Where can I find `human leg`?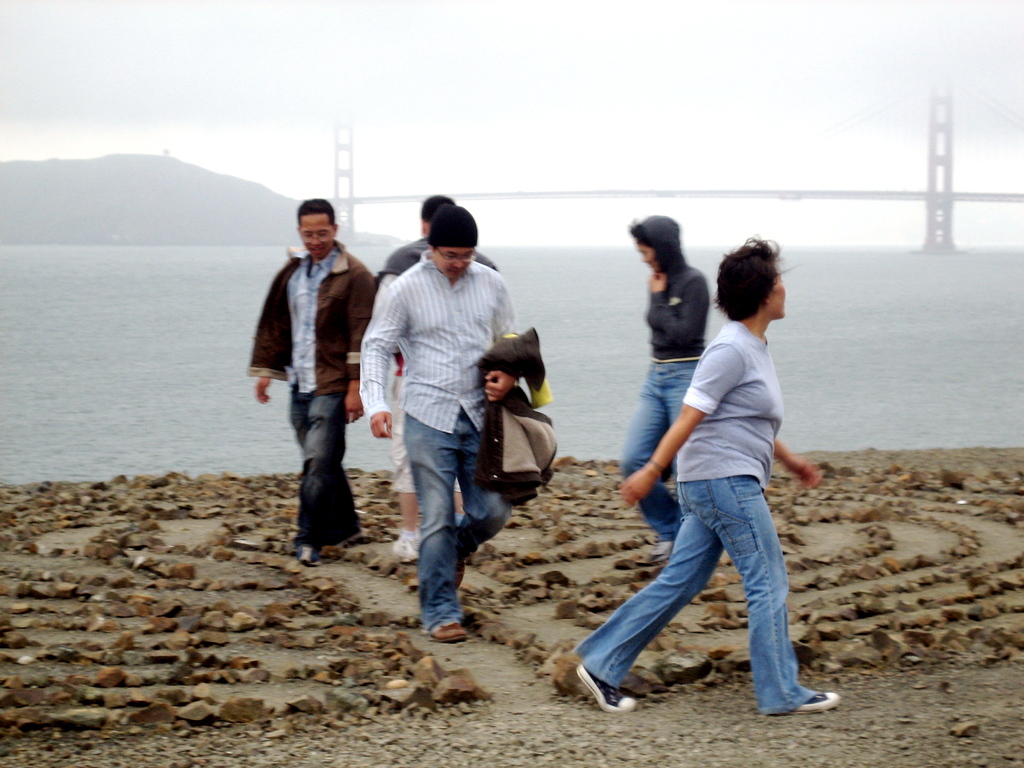
You can find it at bbox=(620, 365, 684, 562).
